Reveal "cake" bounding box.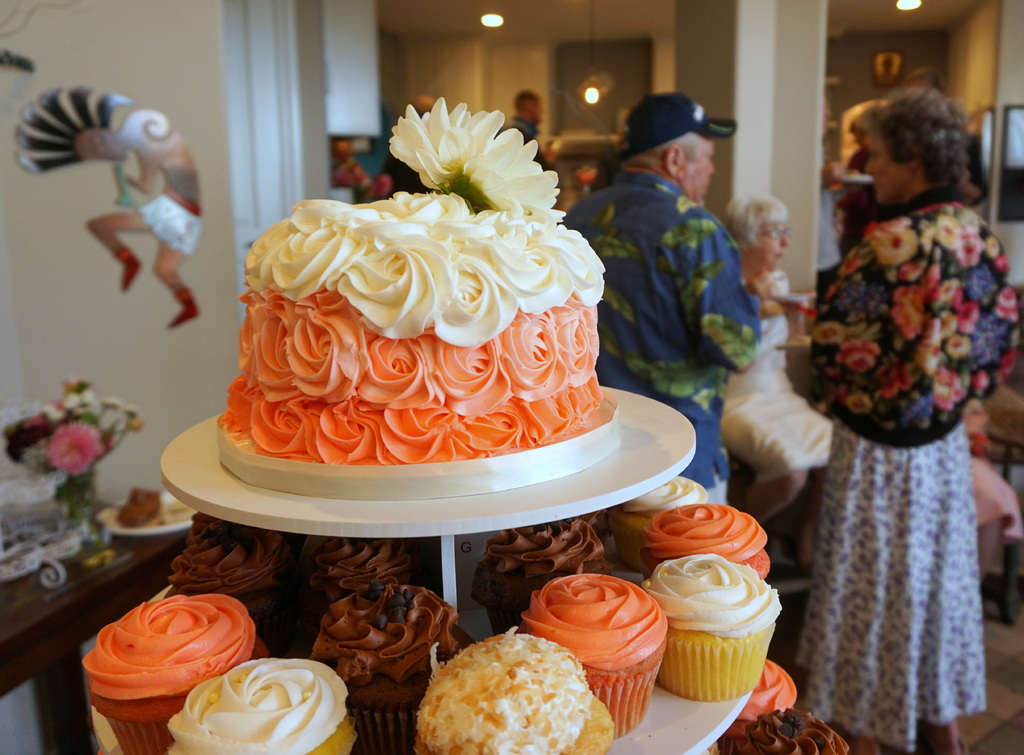
Revealed: bbox(629, 546, 781, 708).
